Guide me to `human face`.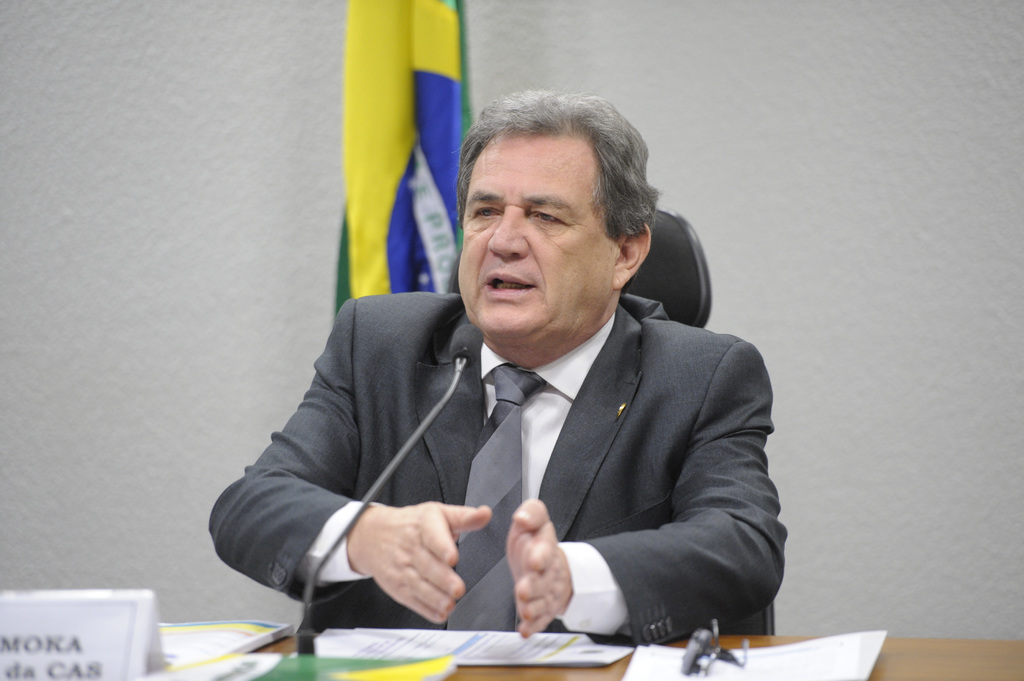
Guidance: left=442, top=131, right=607, bottom=342.
